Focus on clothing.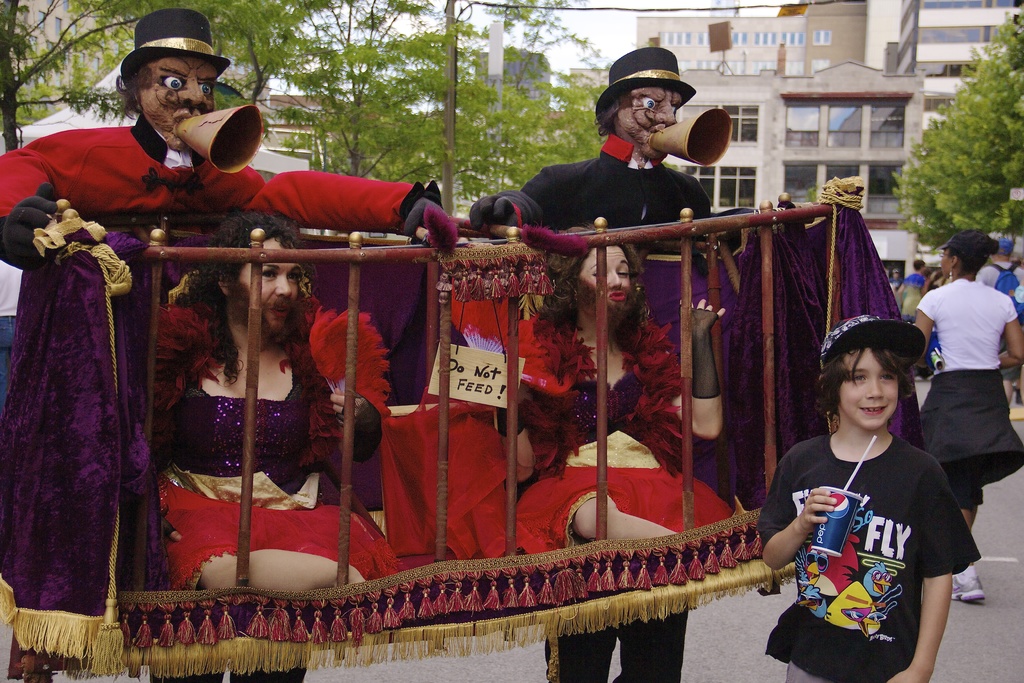
Focused at pyautogui.locateOnScreen(973, 257, 1023, 379).
